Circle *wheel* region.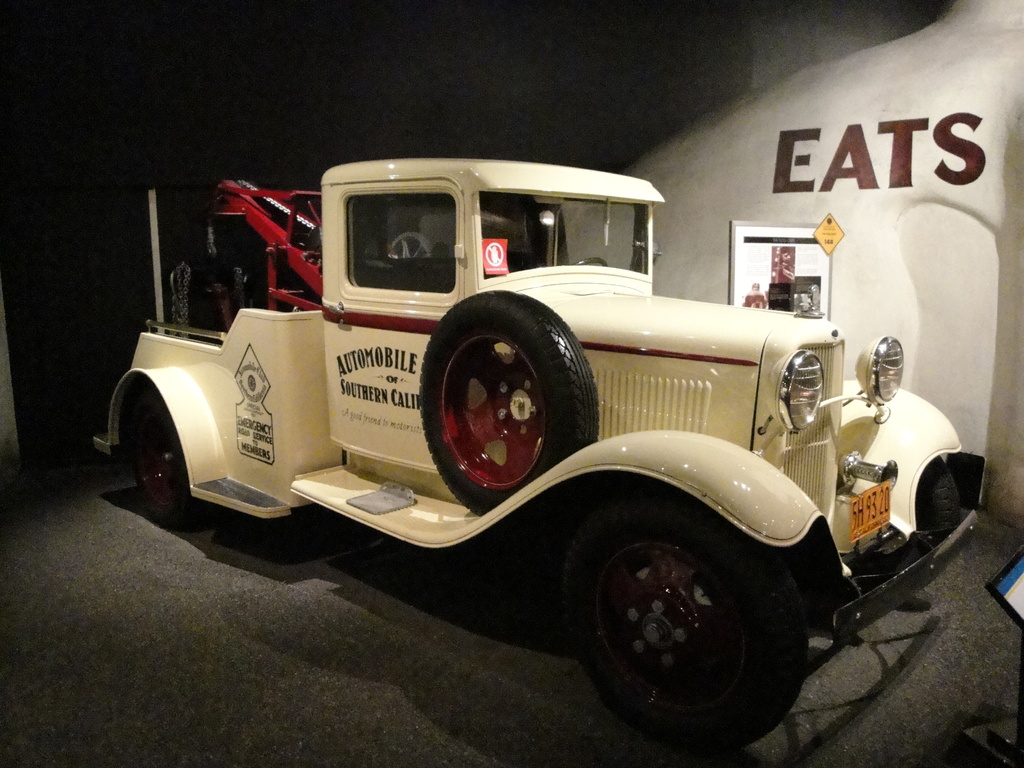
Region: BBox(421, 287, 597, 515).
